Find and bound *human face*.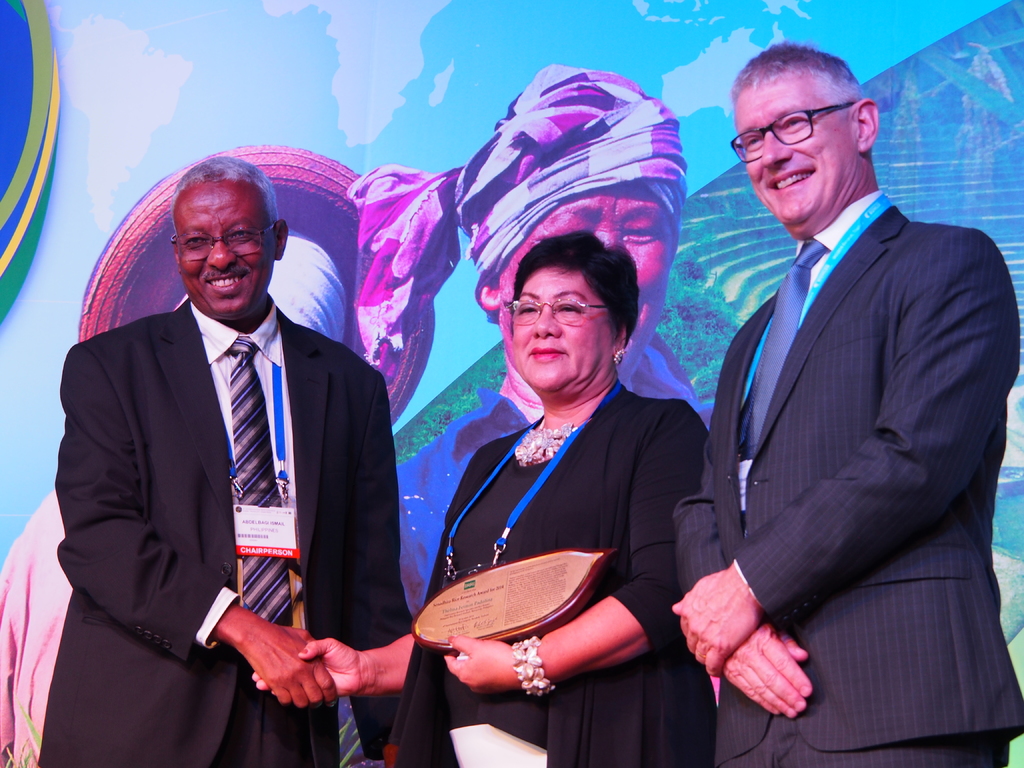
Bound: <bbox>178, 179, 272, 320</bbox>.
